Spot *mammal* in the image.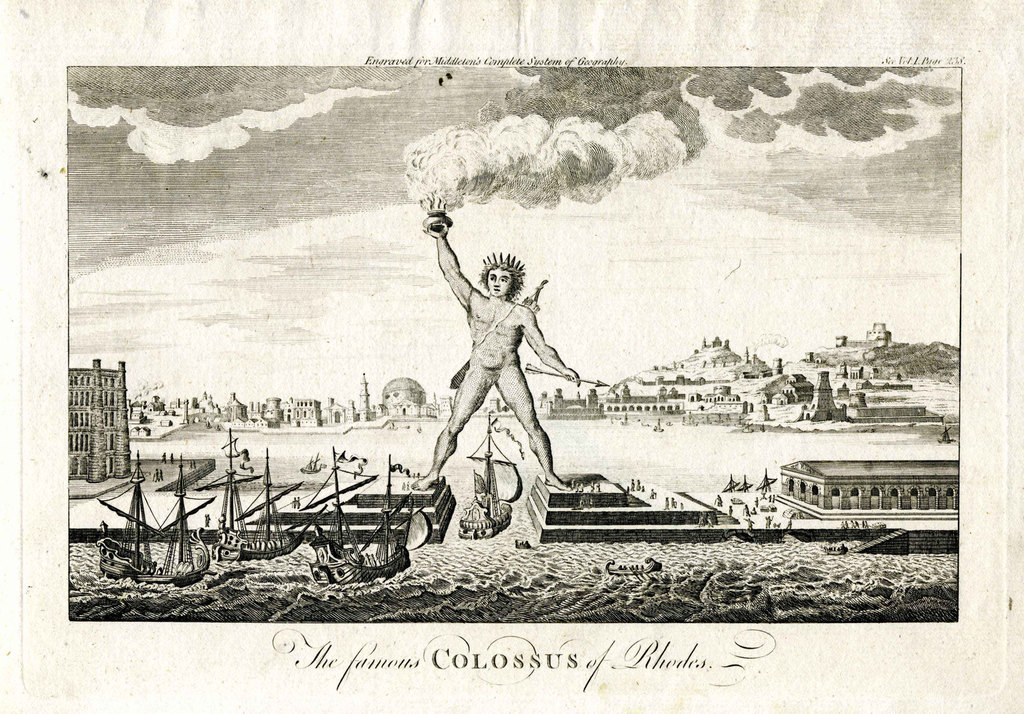
*mammal* found at 621 562 628 569.
